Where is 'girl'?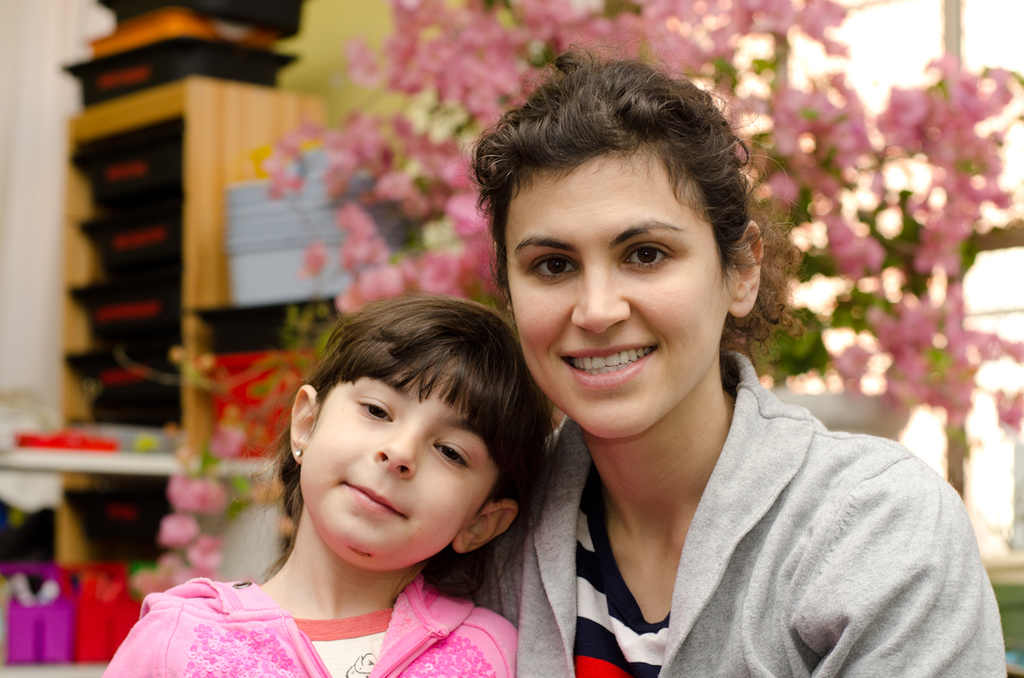
pyautogui.locateOnScreen(99, 295, 559, 677).
